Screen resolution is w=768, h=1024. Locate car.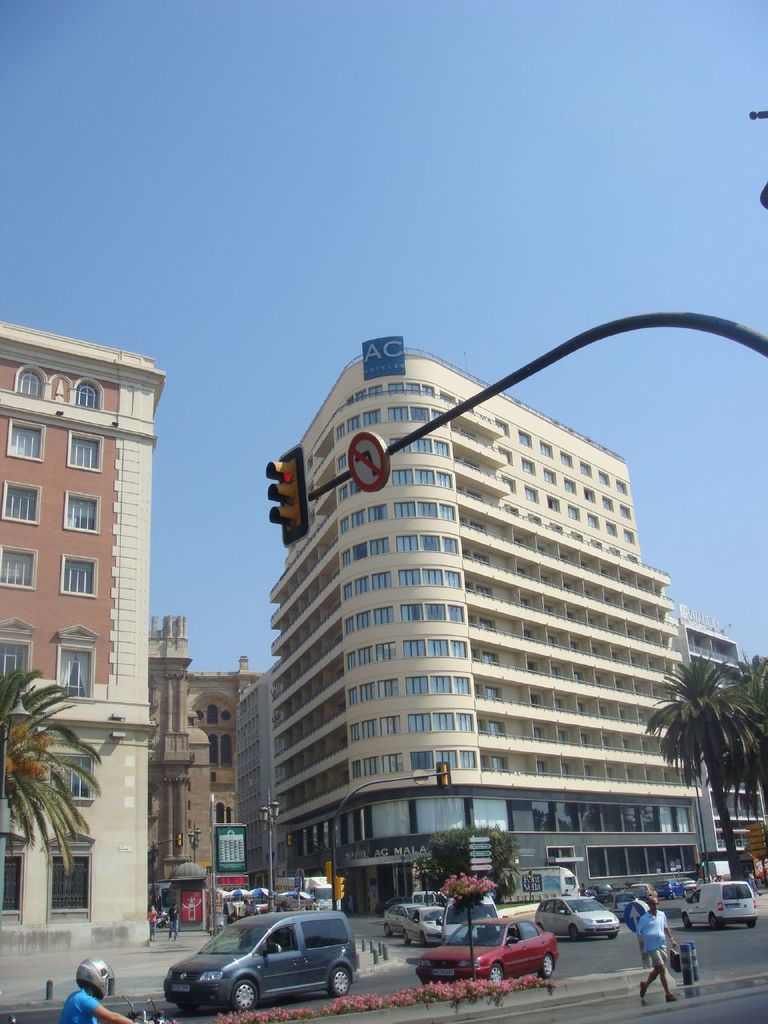
<region>531, 890, 621, 942</region>.
